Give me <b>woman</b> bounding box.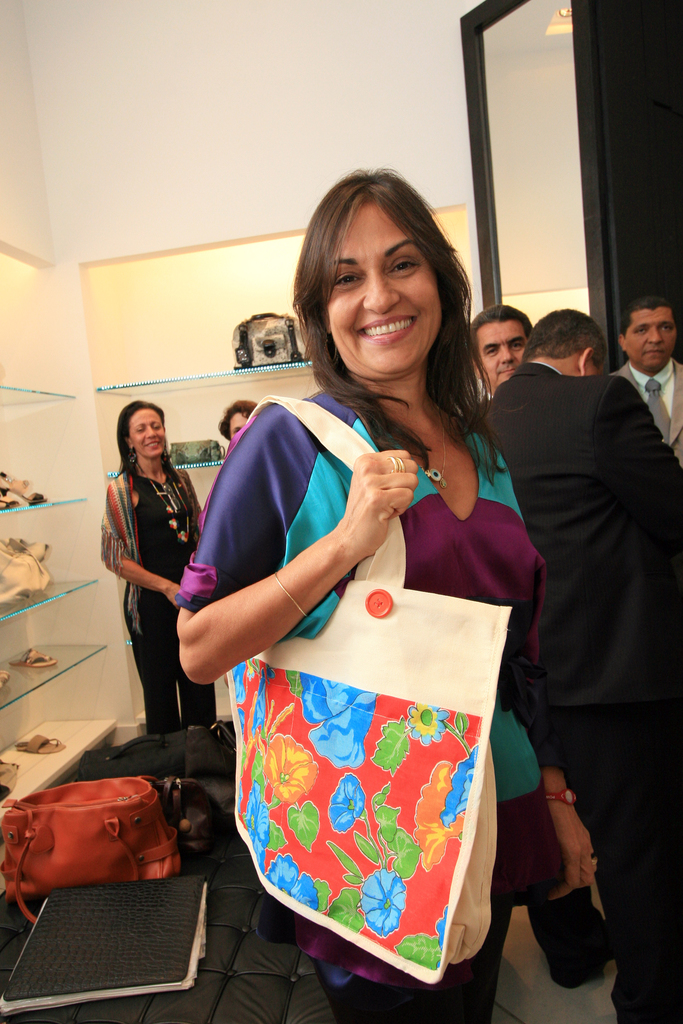
175, 188, 549, 998.
